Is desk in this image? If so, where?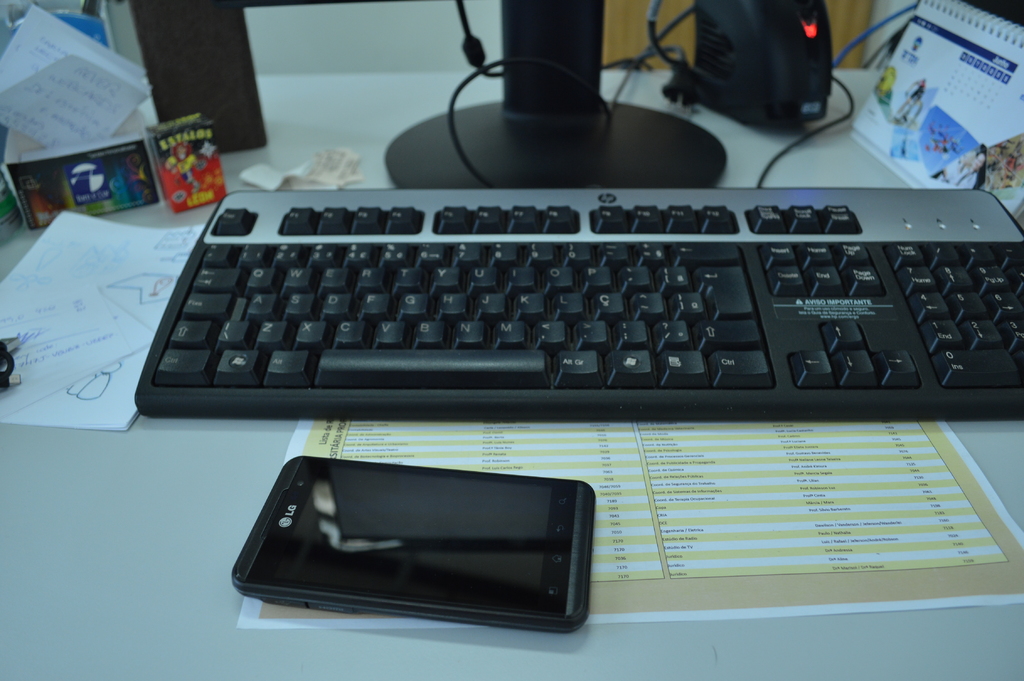
Yes, at [x1=0, y1=68, x2=1022, y2=680].
